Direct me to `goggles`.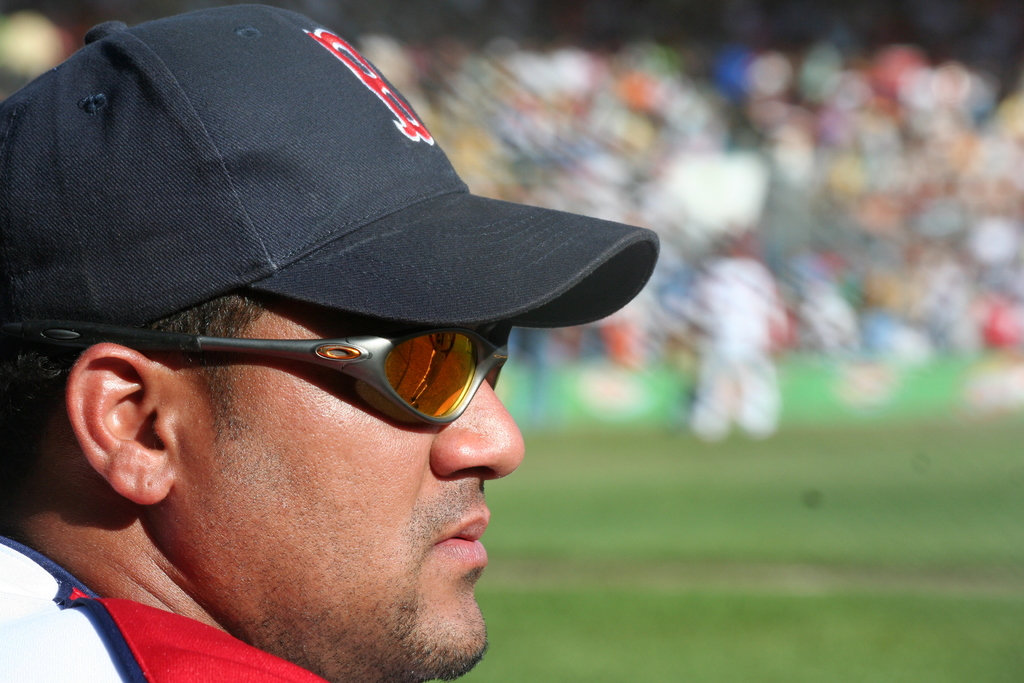
Direction: left=124, top=310, right=538, bottom=438.
